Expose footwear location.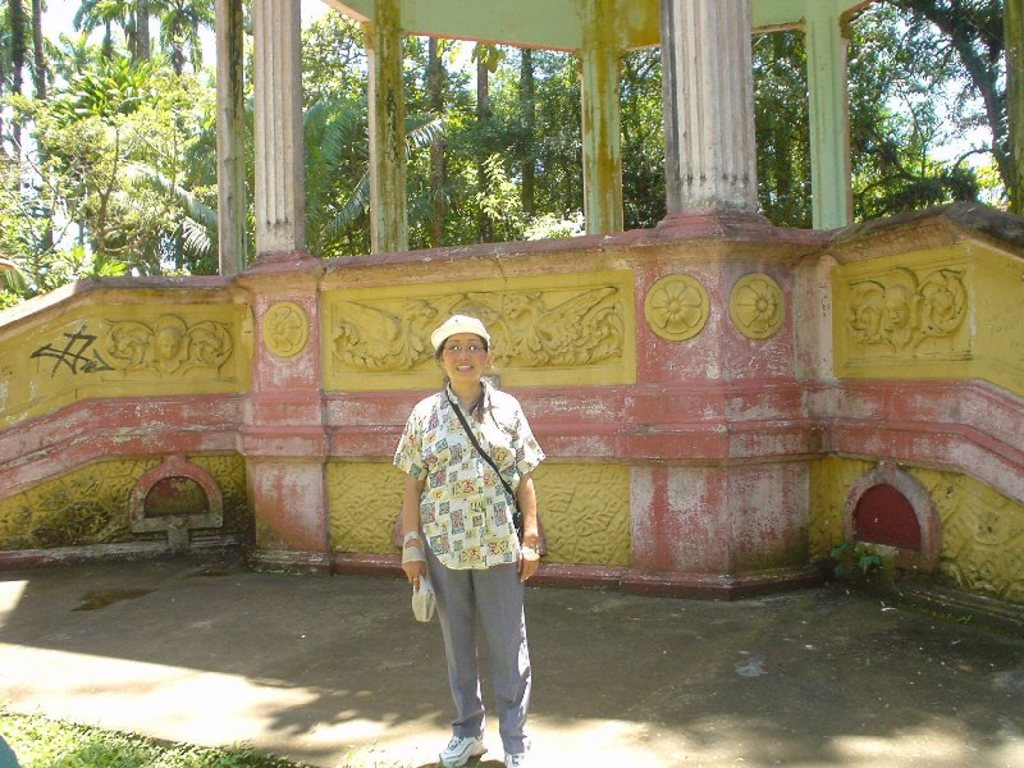
Exposed at select_region(434, 724, 490, 767).
